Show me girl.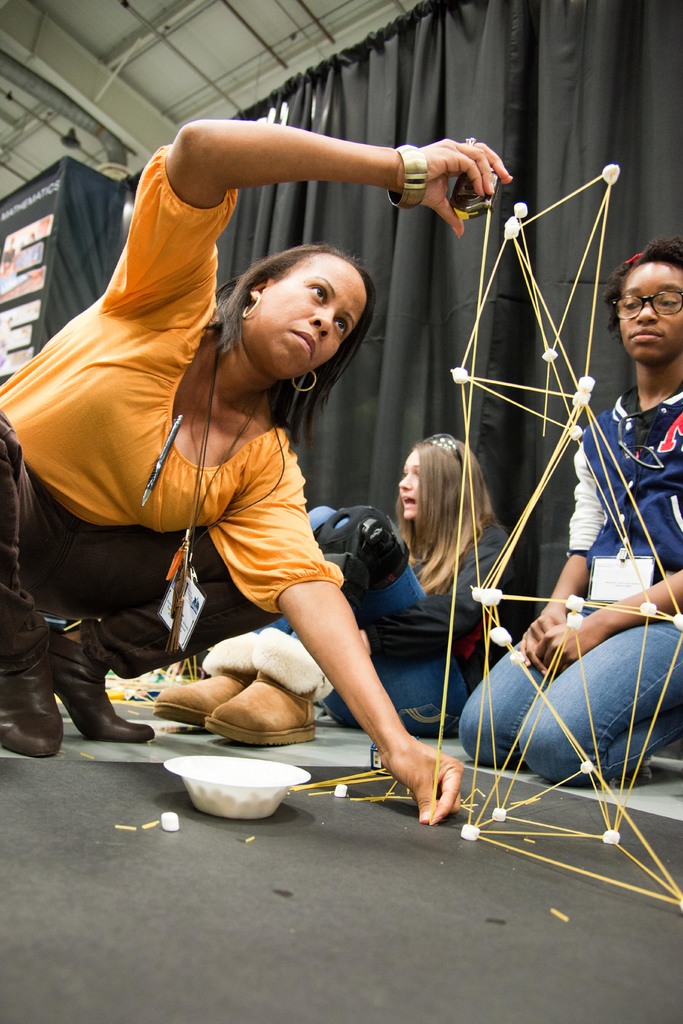
girl is here: bbox=(145, 429, 520, 746).
